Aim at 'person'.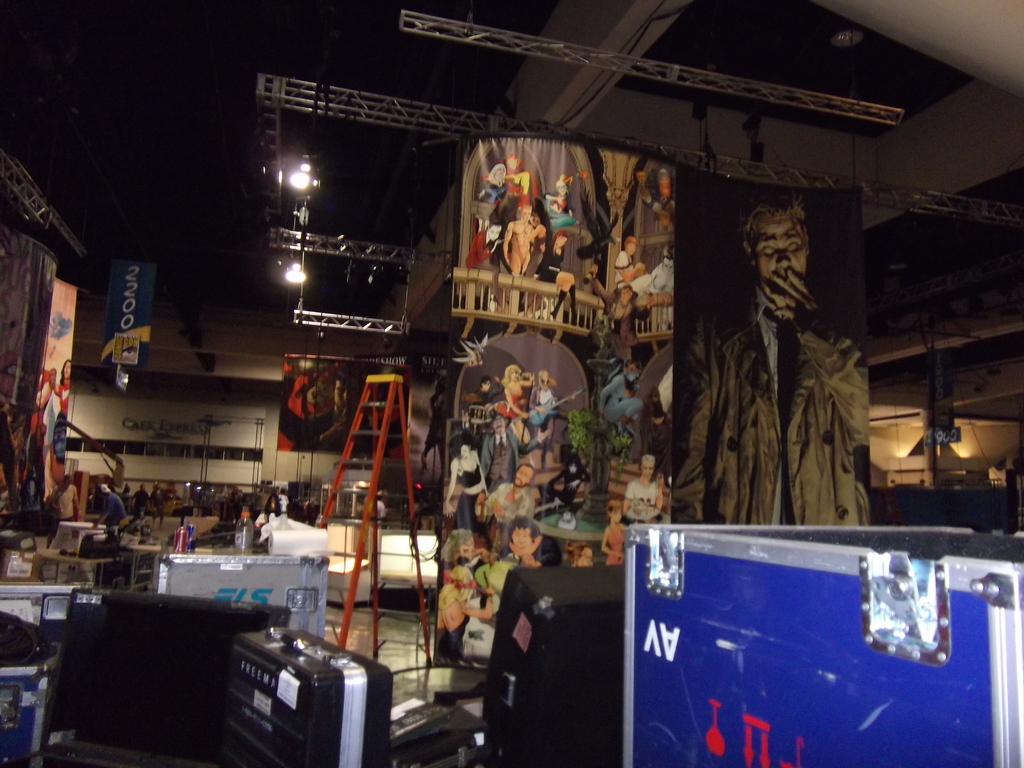
Aimed at left=100, top=477, right=128, bottom=540.
